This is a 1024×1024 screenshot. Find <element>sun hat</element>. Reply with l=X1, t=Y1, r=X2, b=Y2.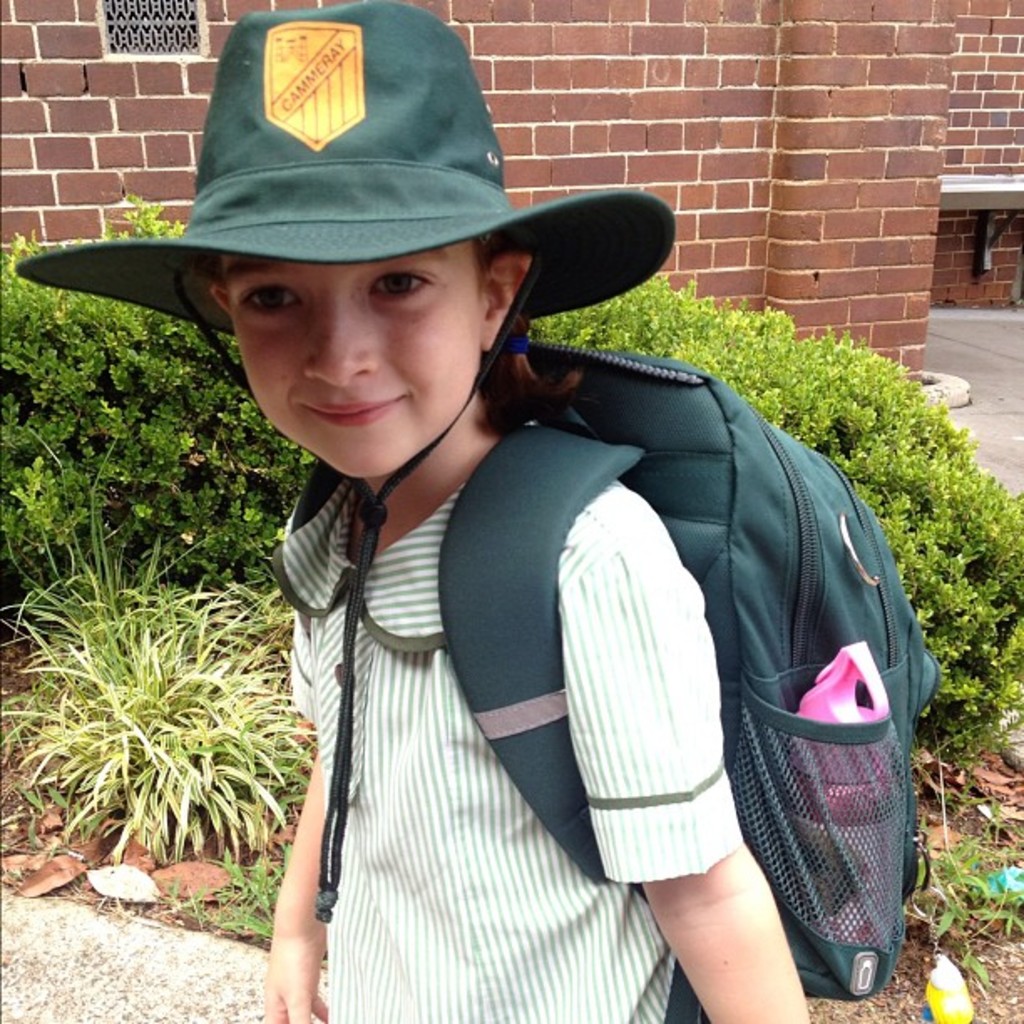
l=3, t=0, r=683, b=927.
